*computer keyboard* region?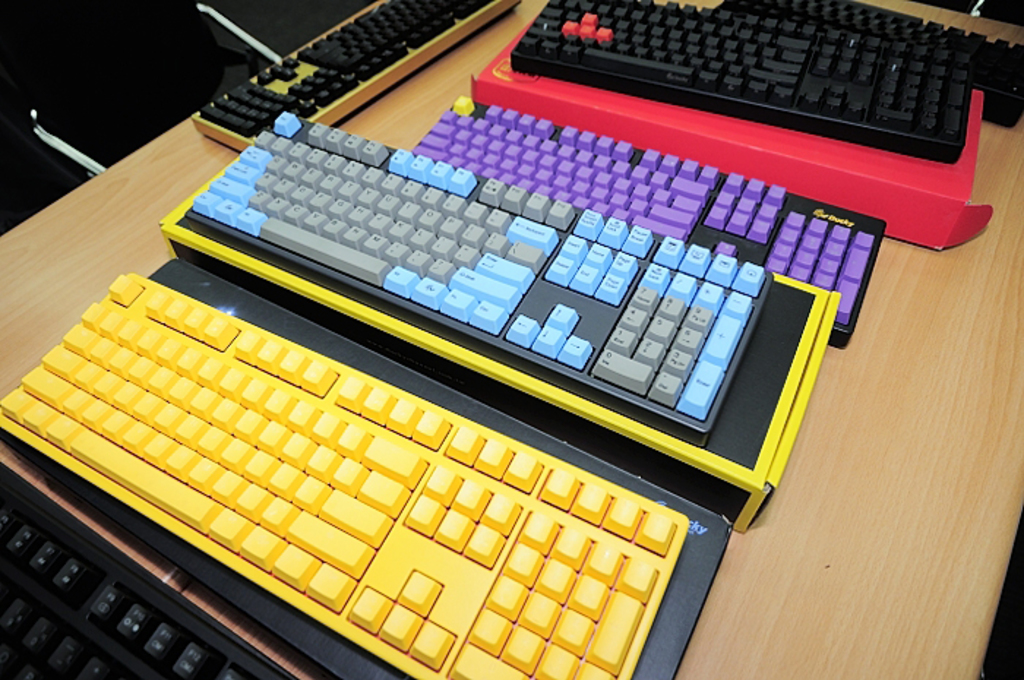
[x1=184, y1=107, x2=777, y2=446]
